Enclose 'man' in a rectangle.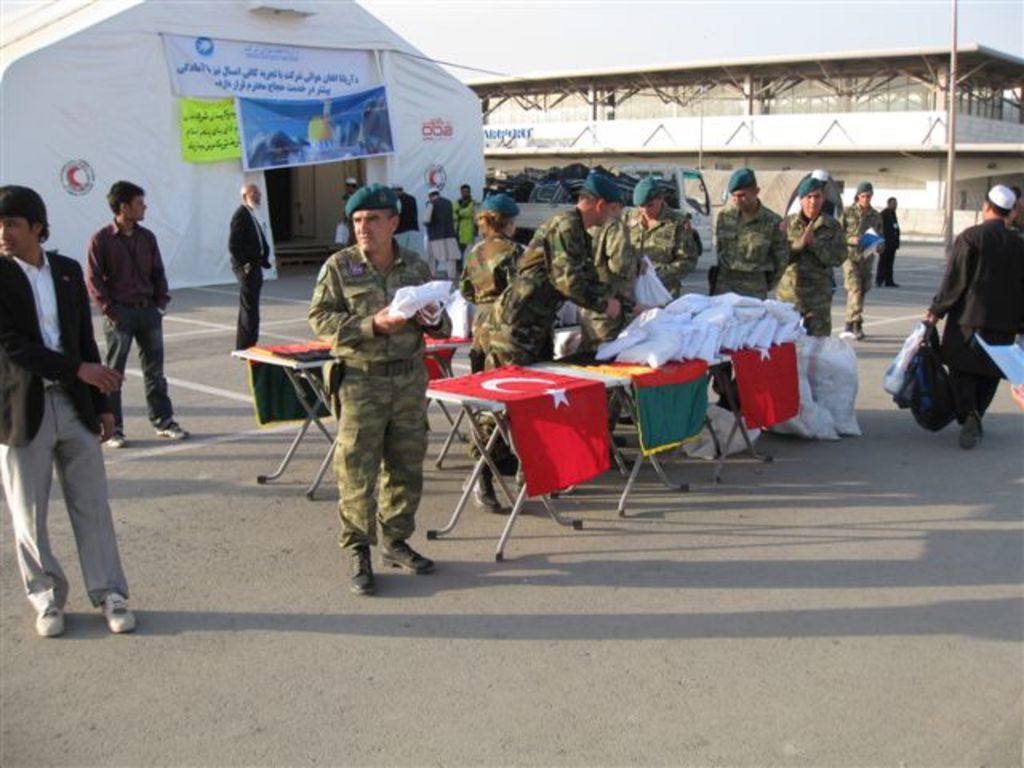
x1=307 y1=181 x2=451 y2=603.
